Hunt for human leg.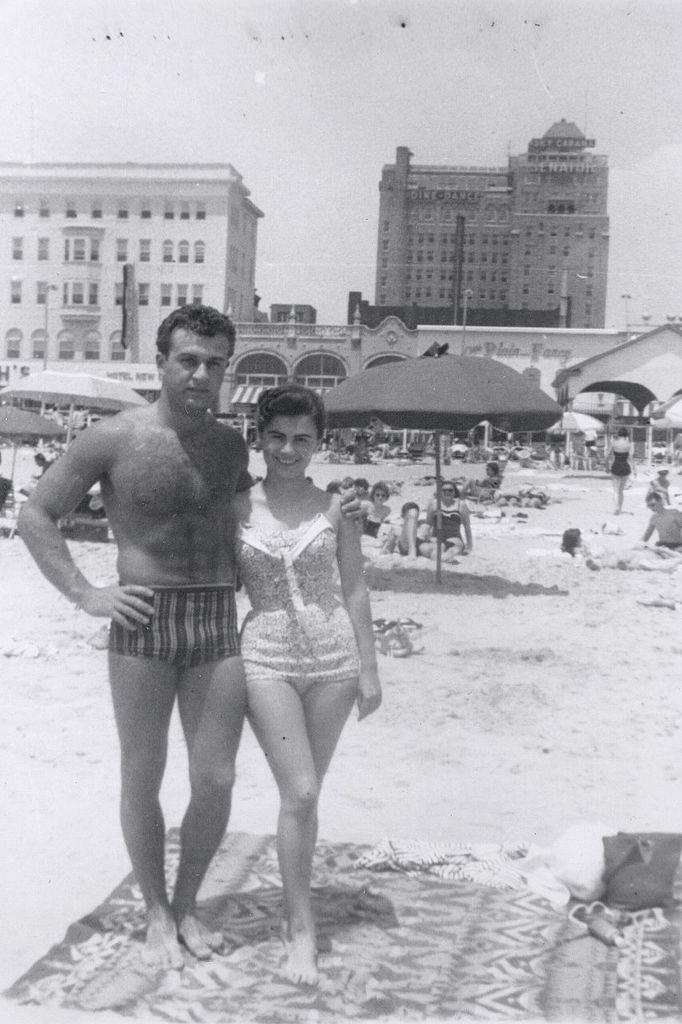
Hunted down at 171, 647, 238, 954.
